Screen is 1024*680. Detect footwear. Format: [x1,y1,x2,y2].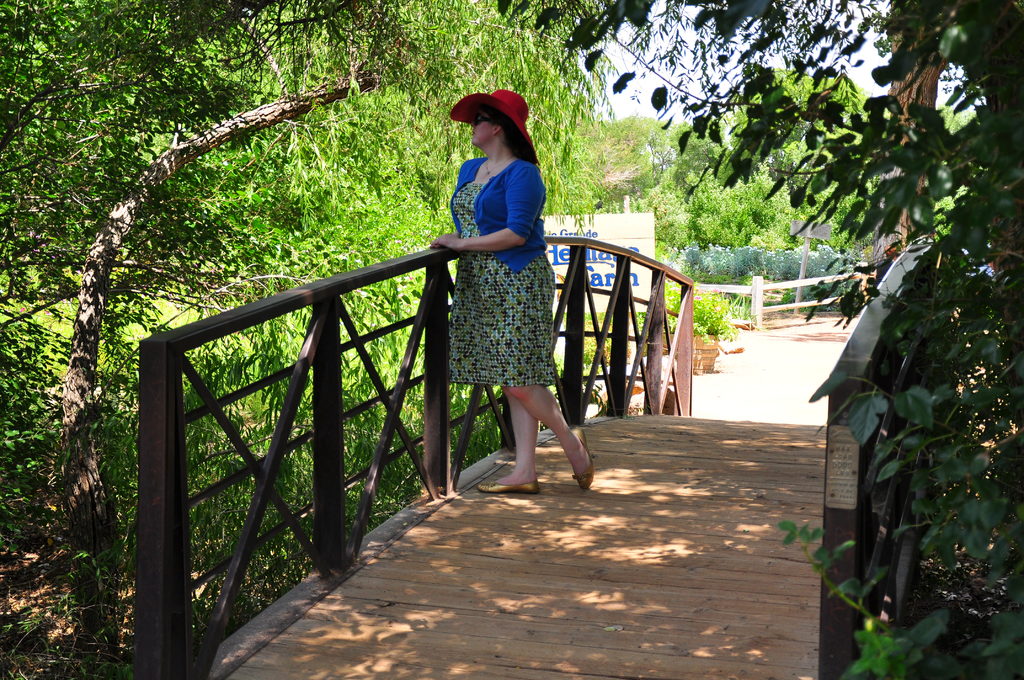
[566,425,596,492].
